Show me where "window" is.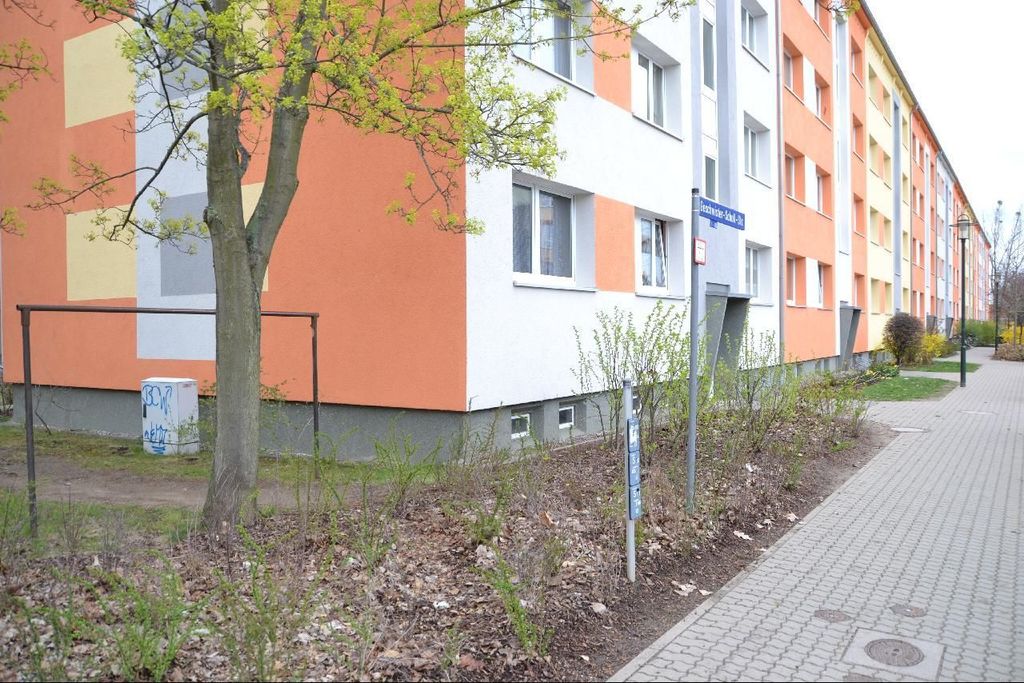
"window" is at x1=816 y1=166 x2=832 y2=217.
